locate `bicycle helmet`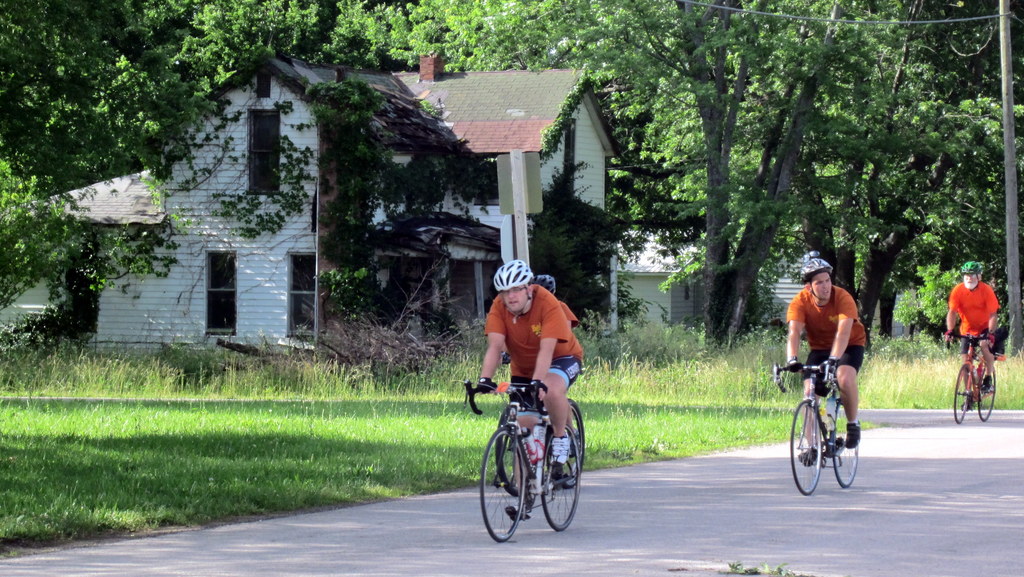
detection(797, 260, 830, 274)
